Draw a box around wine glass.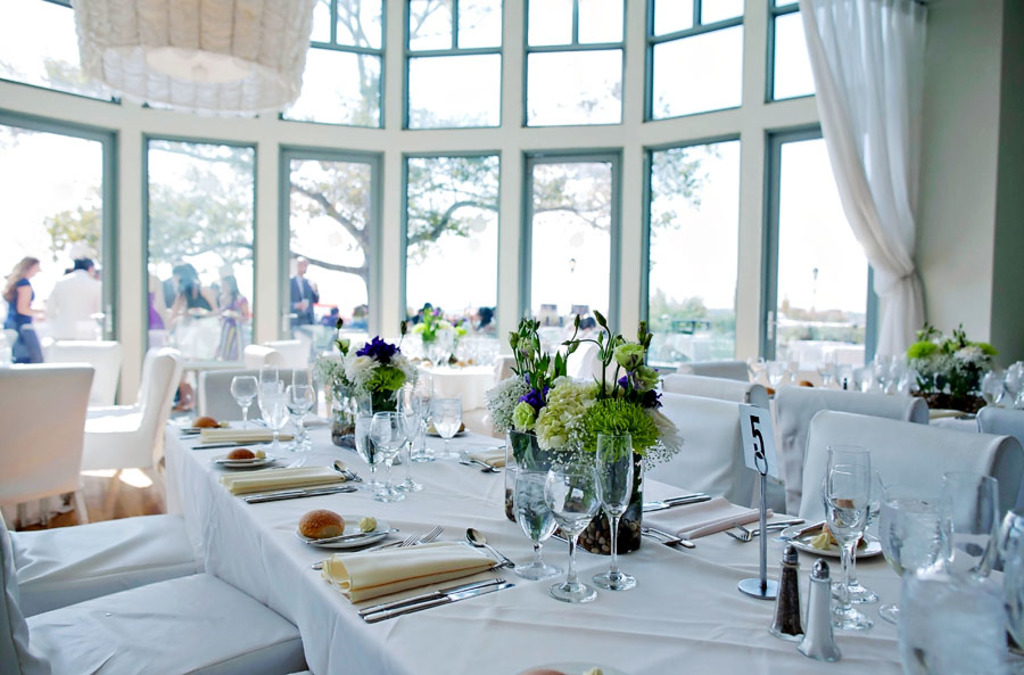
region(877, 480, 941, 617).
